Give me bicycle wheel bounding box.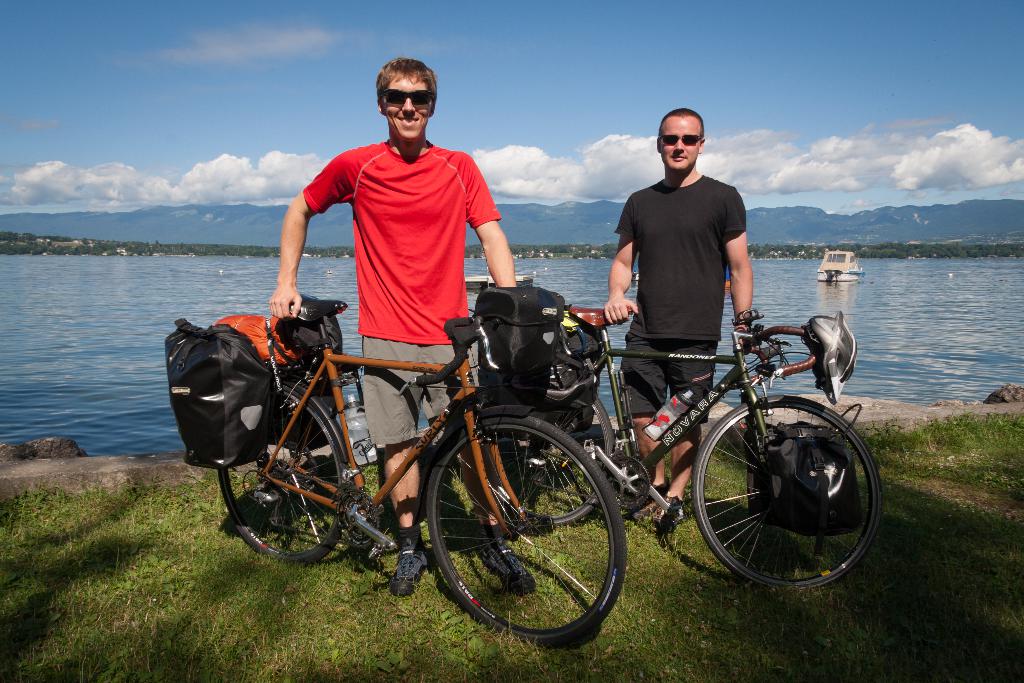
box(690, 390, 883, 599).
